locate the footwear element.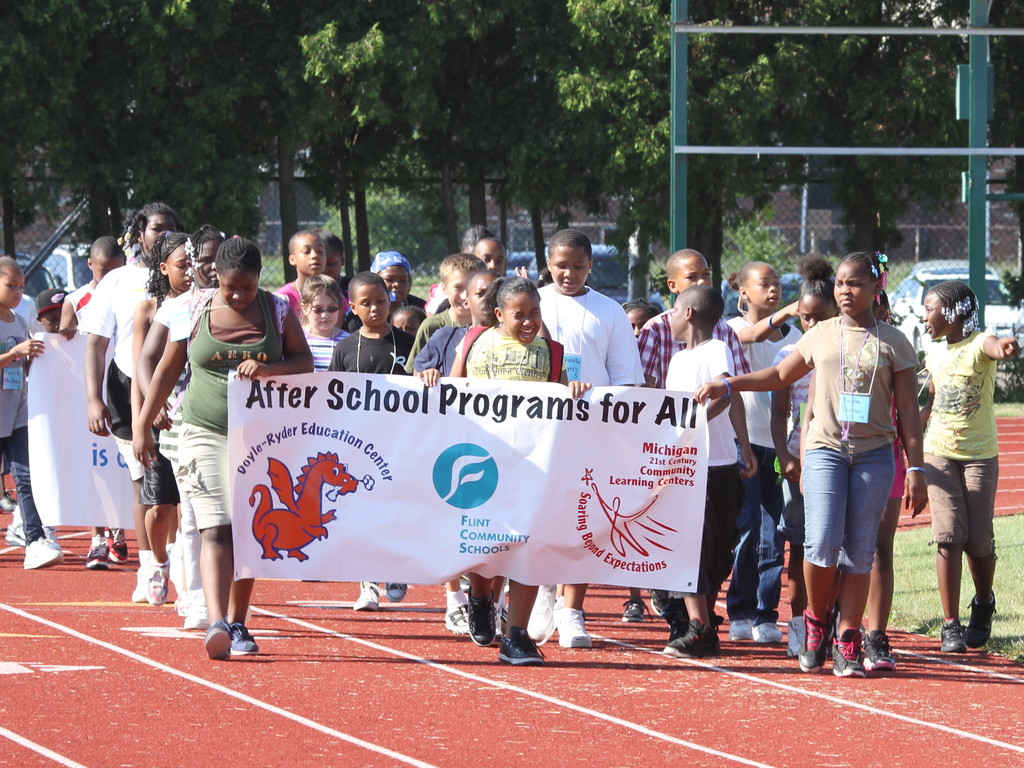
Element bbox: detection(866, 617, 906, 672).
